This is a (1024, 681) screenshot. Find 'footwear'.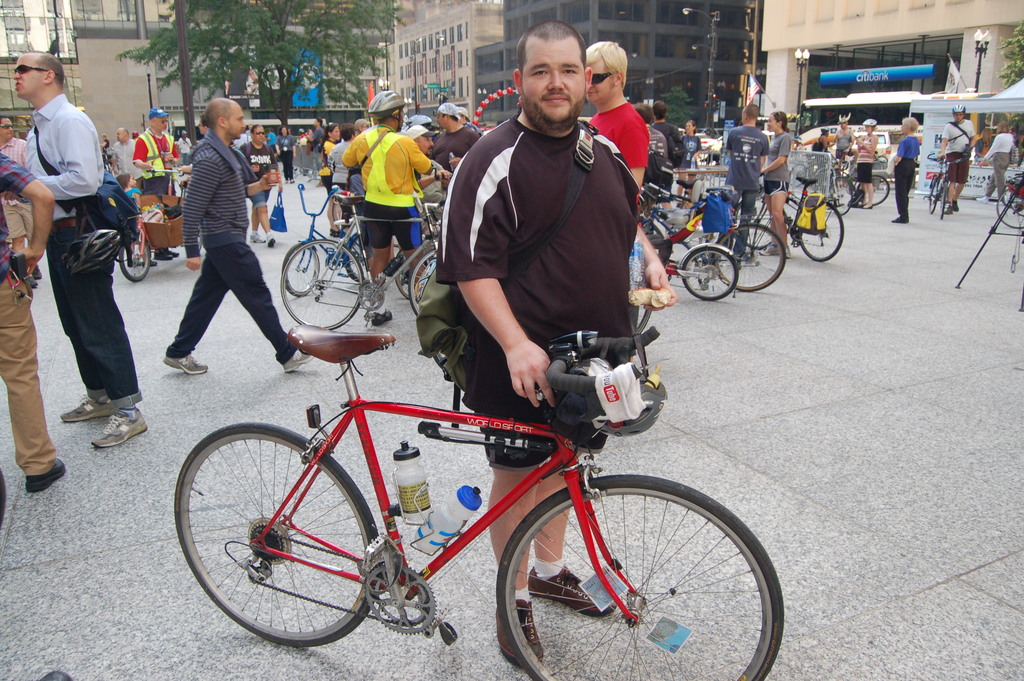
Bounding box: region(382, 250, 412, 278).
